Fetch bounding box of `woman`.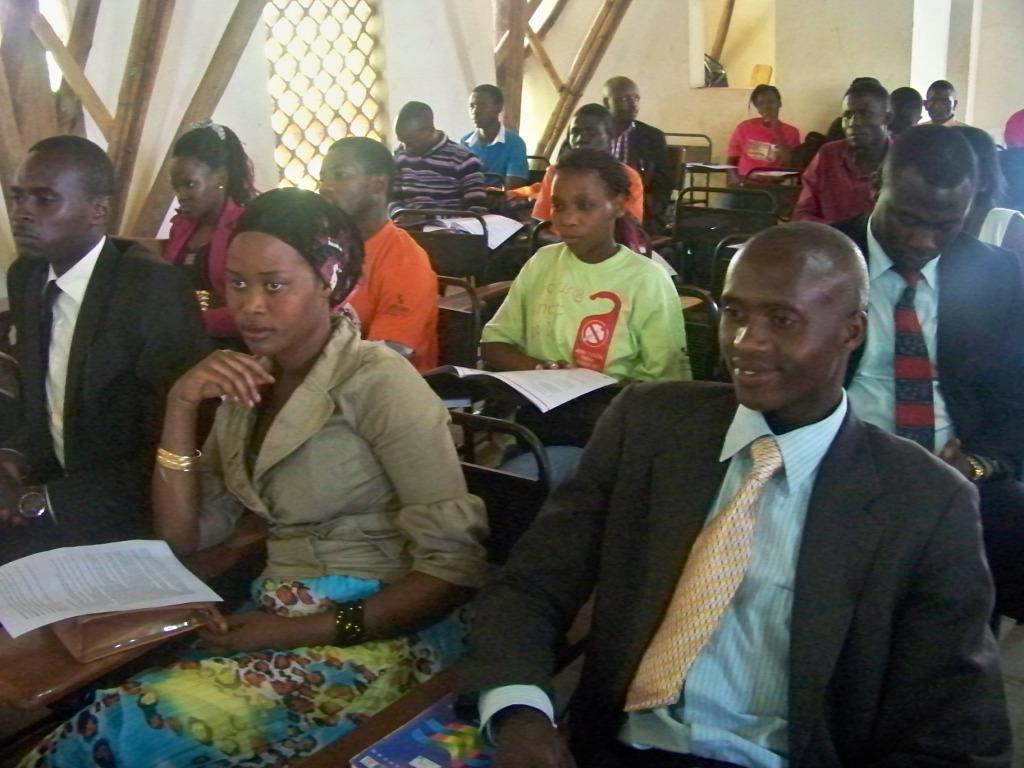
Bbox: box(145, 114, 272, 344).
